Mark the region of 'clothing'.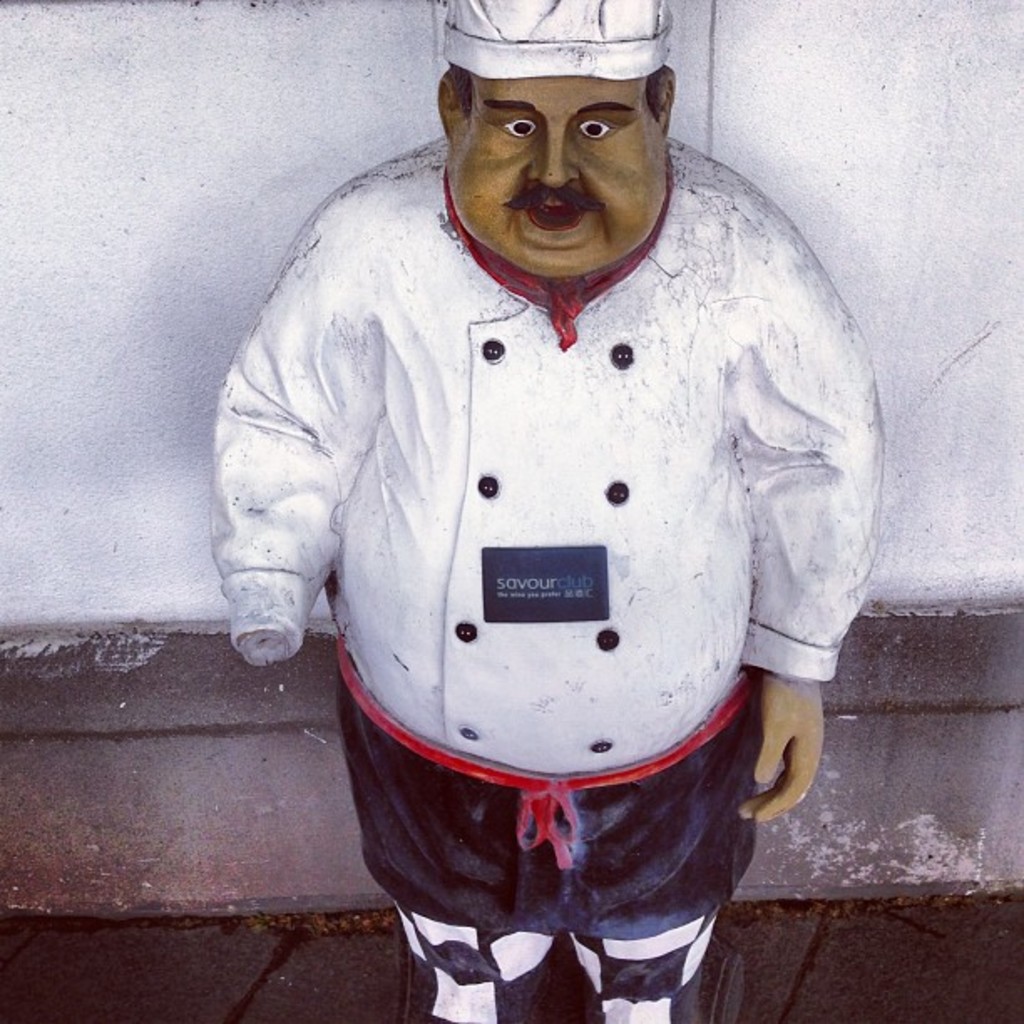
Region: <box>223,136,895,935</box>.
